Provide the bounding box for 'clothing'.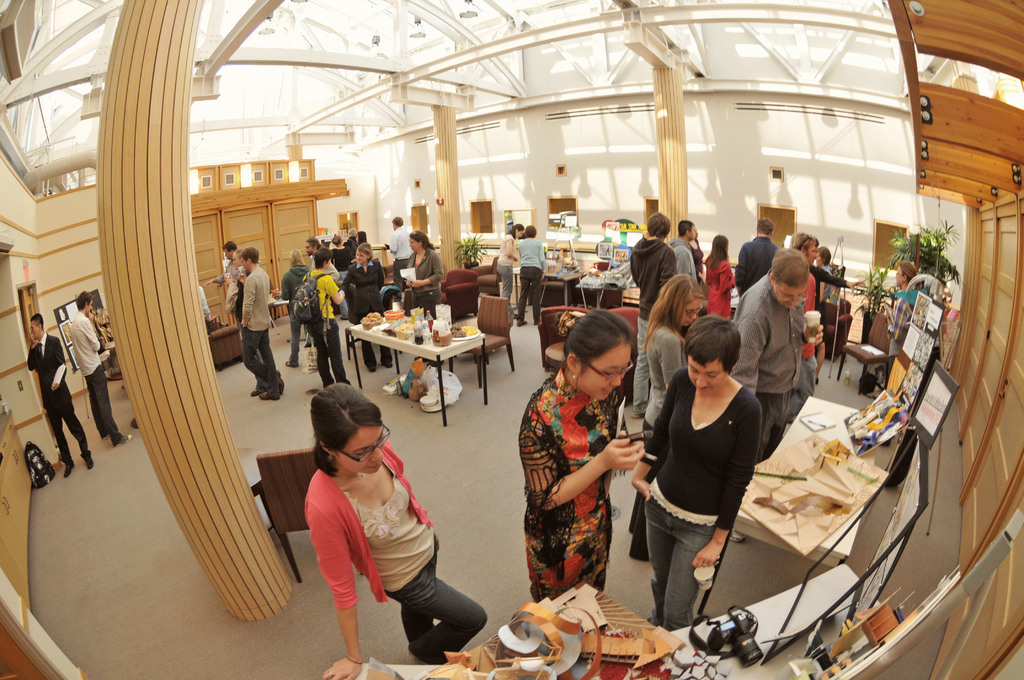
rect(391, 222, 415, 287).
